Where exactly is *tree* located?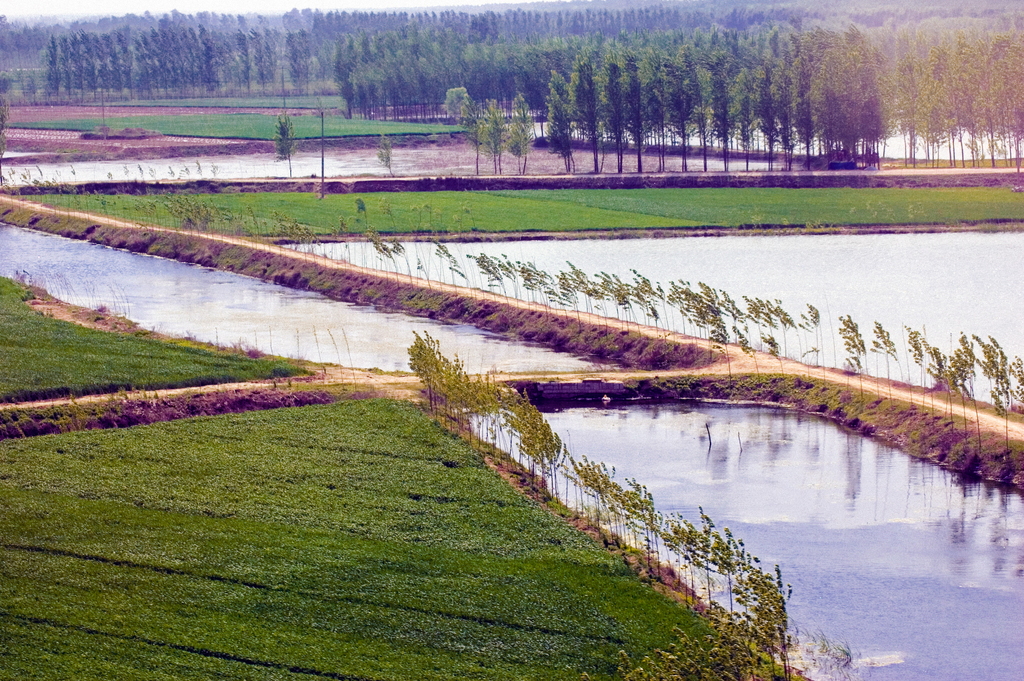
Its bounding box is select_region(310, 12, 335, 39).
